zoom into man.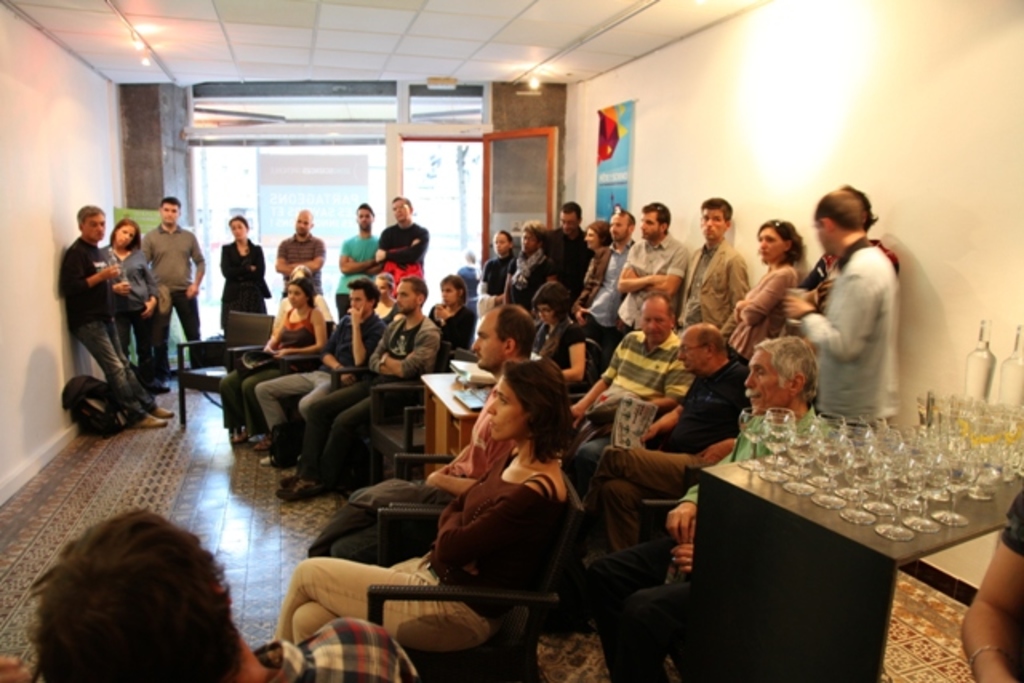
Zoom target: <bbox>253, 274, 387, 465</bbox>.
